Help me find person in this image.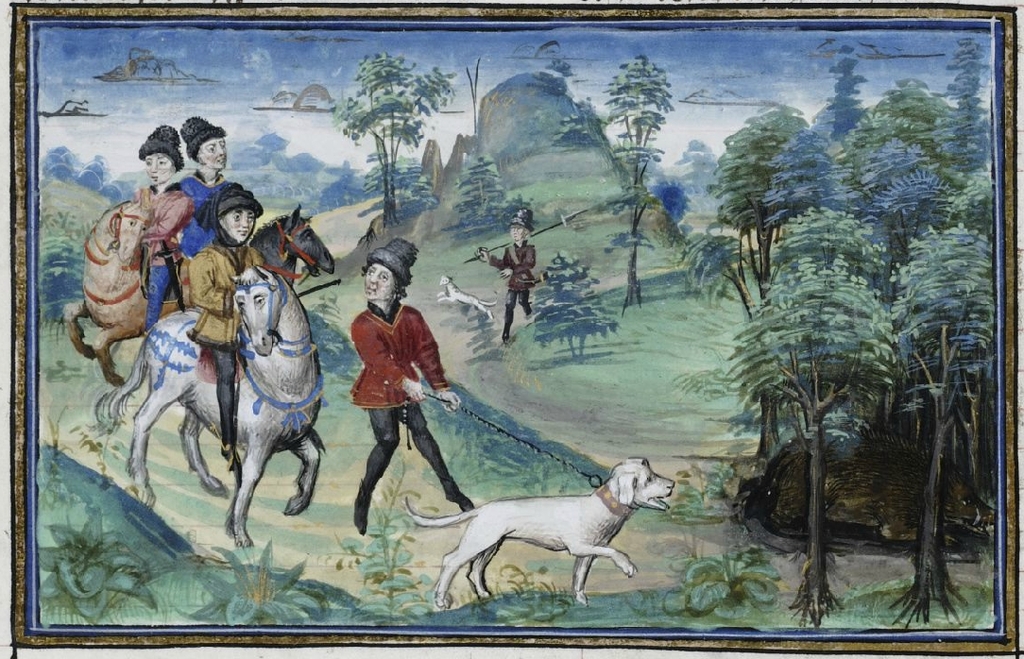
Found it: [150, 102, 243, 302].
